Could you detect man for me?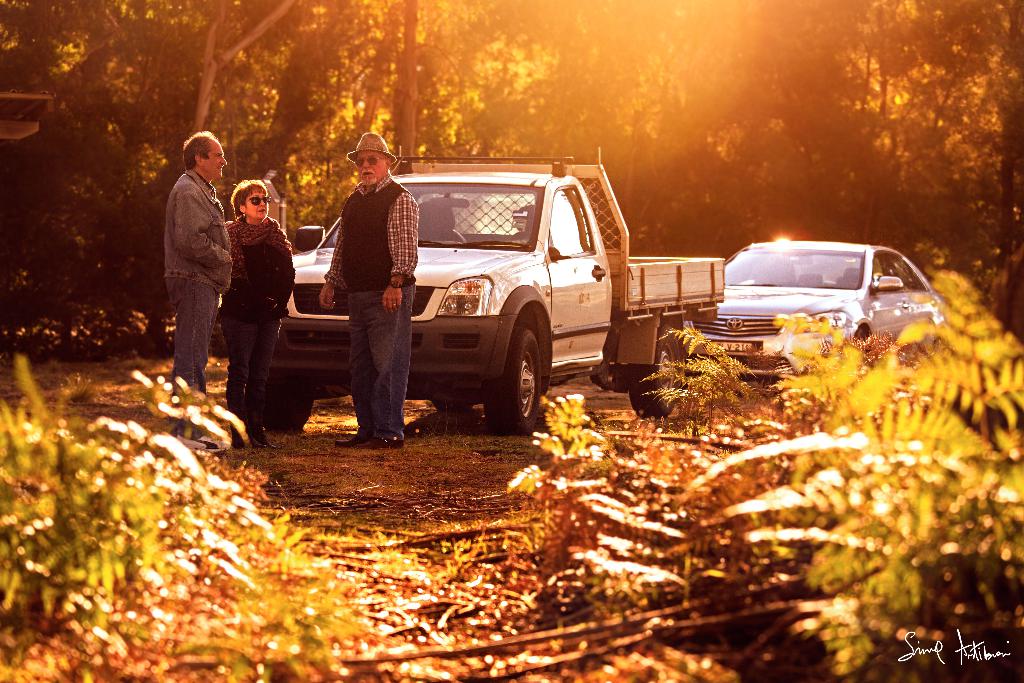
Detection result: (153, 127, 243, 396).
